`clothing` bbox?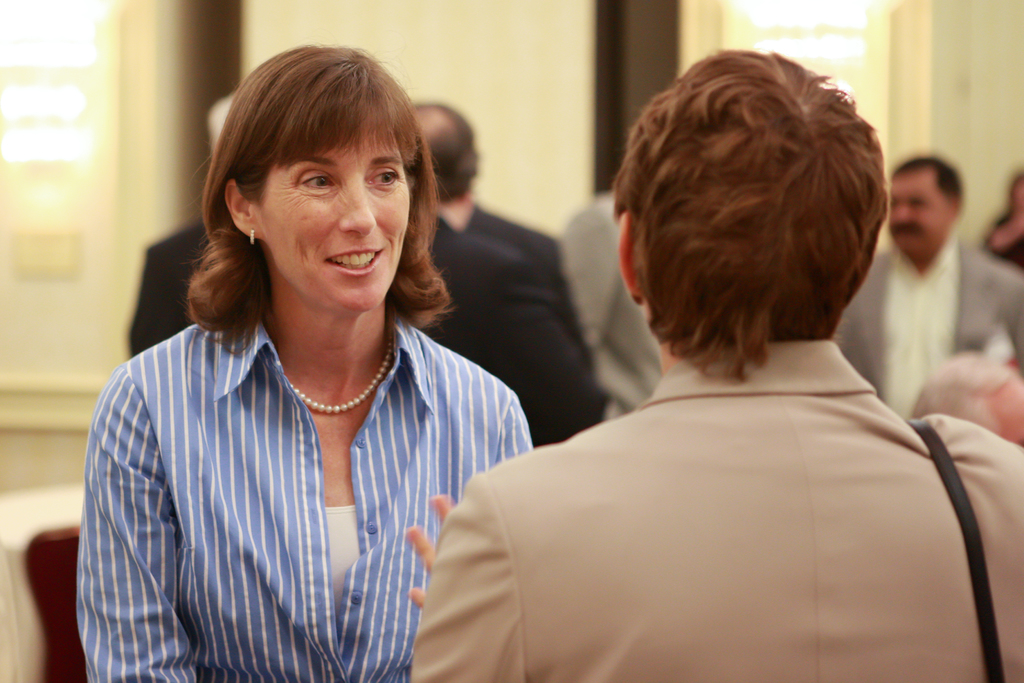
l=72, t=300, r=534, b=682
